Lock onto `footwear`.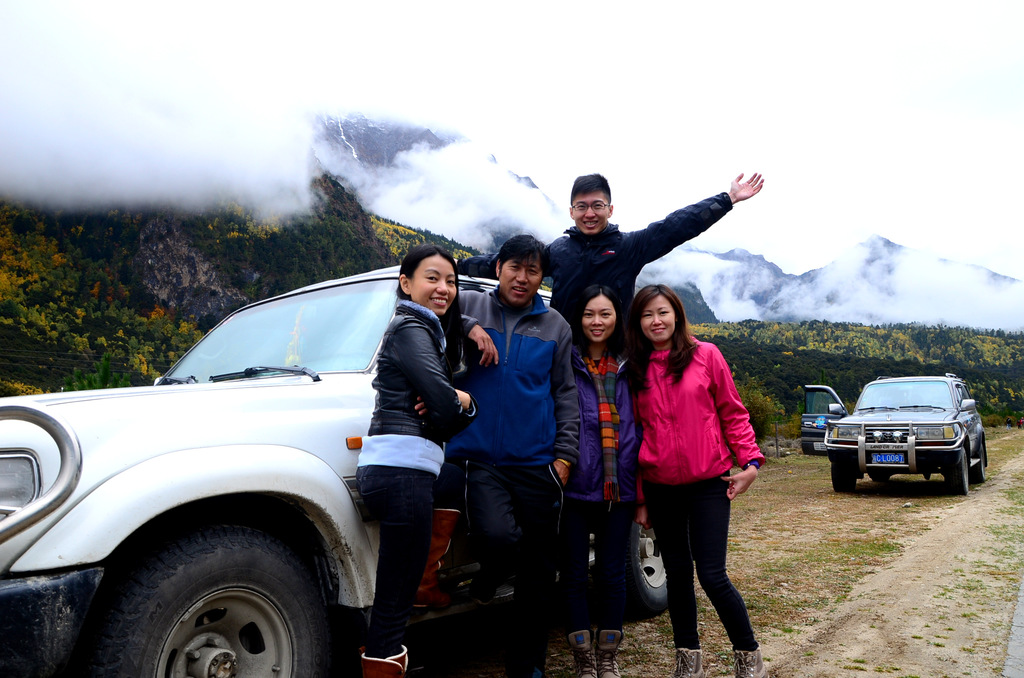
Locked: 356/642/406/677.
